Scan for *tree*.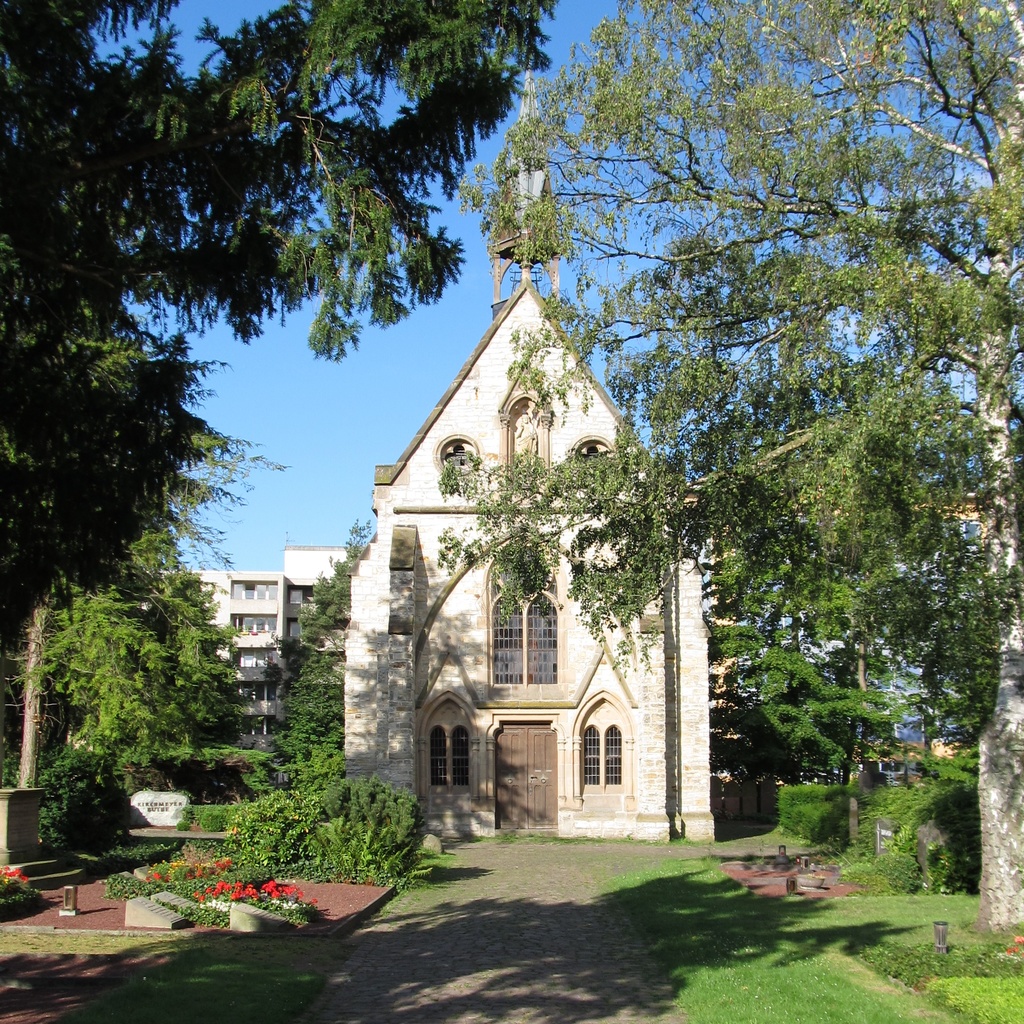
Scan result: <bbox>28, 505, 262, 857</bbox>.
